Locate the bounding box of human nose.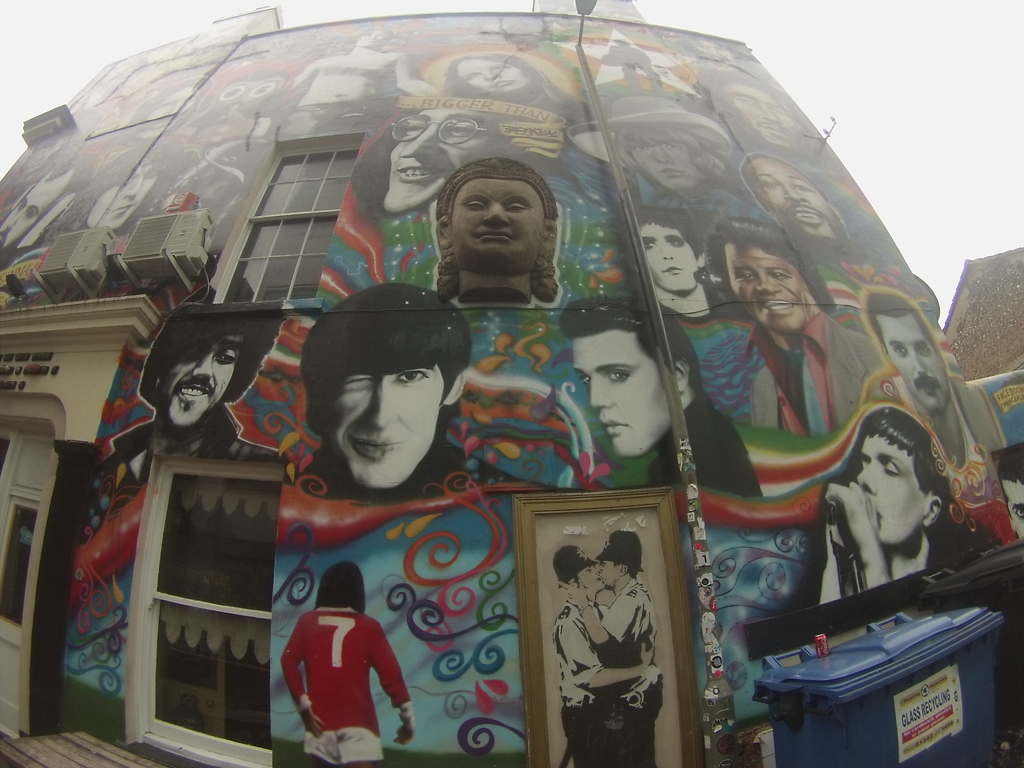
Bounding box: [194,355,214,383].
